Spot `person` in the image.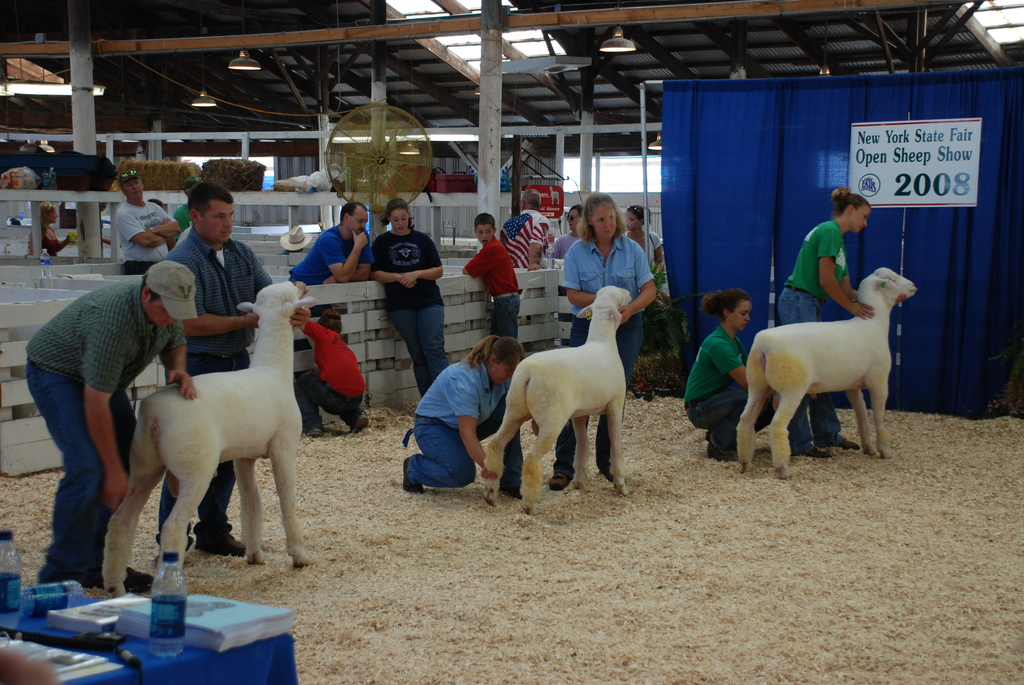
`person` found at [403,336,551,492].
